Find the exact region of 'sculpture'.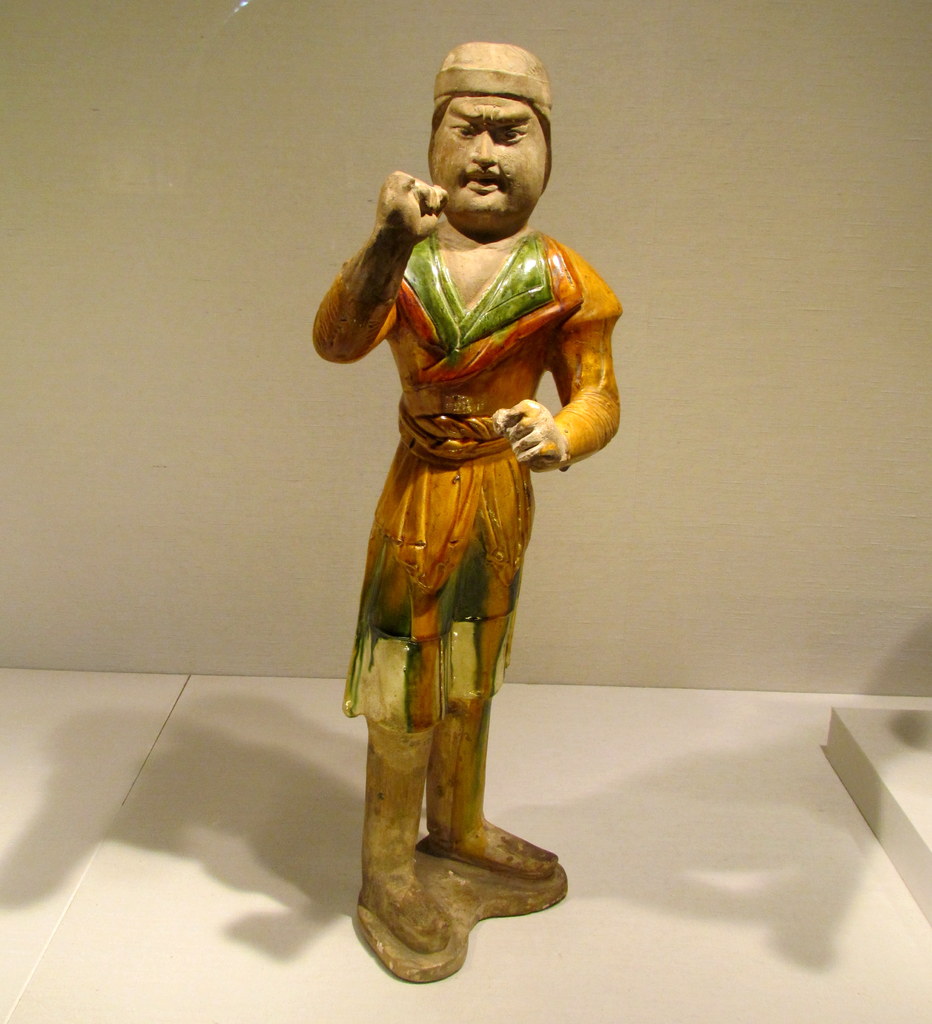
Exact region: [left=307, top=84, right=622, bottom=973].
